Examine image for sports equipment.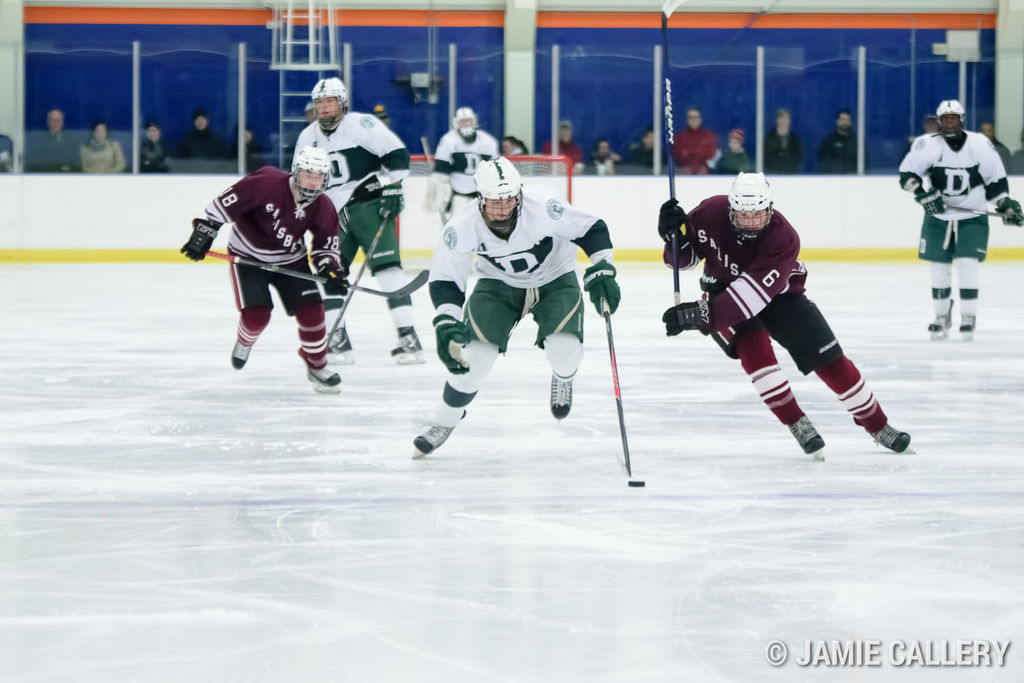
Examination result: <box>465,155,527,236</box>.
